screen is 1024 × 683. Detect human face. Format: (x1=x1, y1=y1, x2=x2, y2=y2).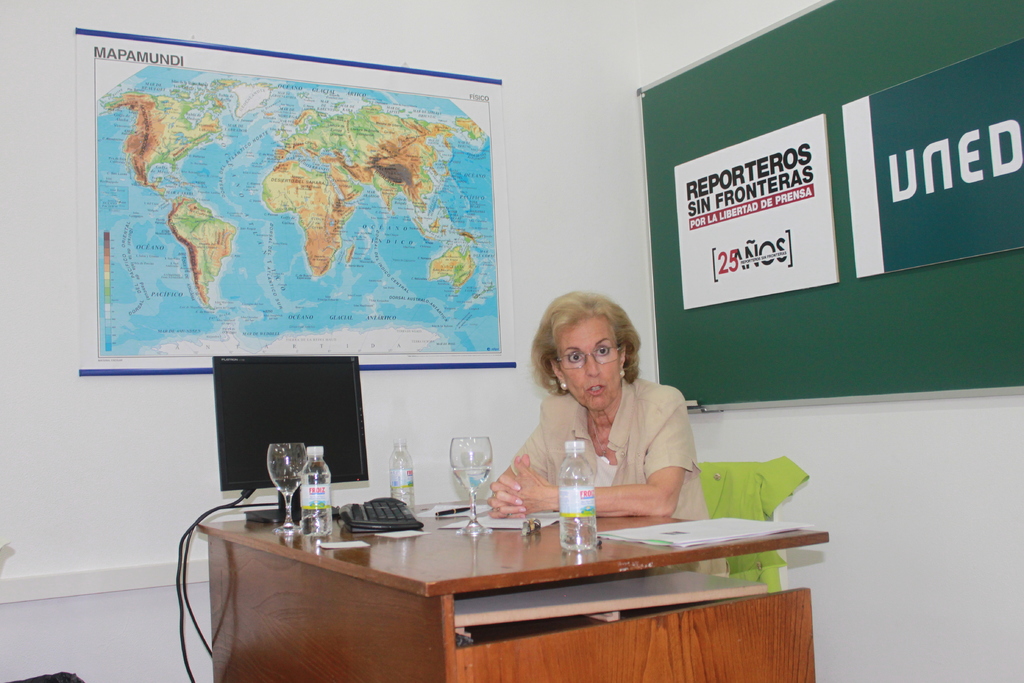
(x1=554, y1=316, x2=620, y2=416).
